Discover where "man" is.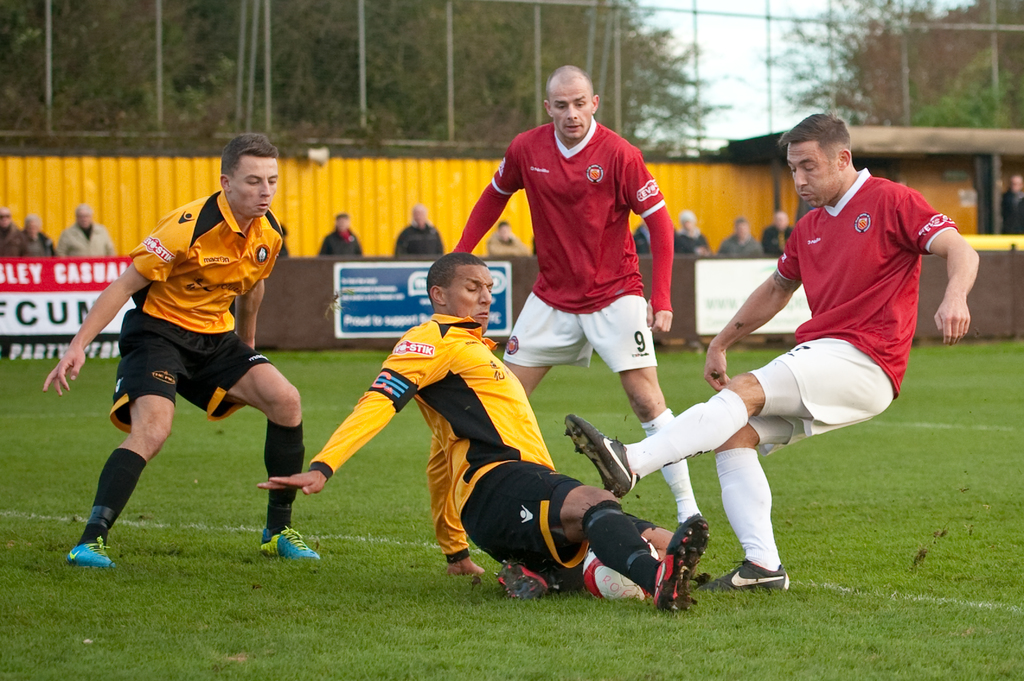
Discovered at bbox=(63, 149, 321, 558).
